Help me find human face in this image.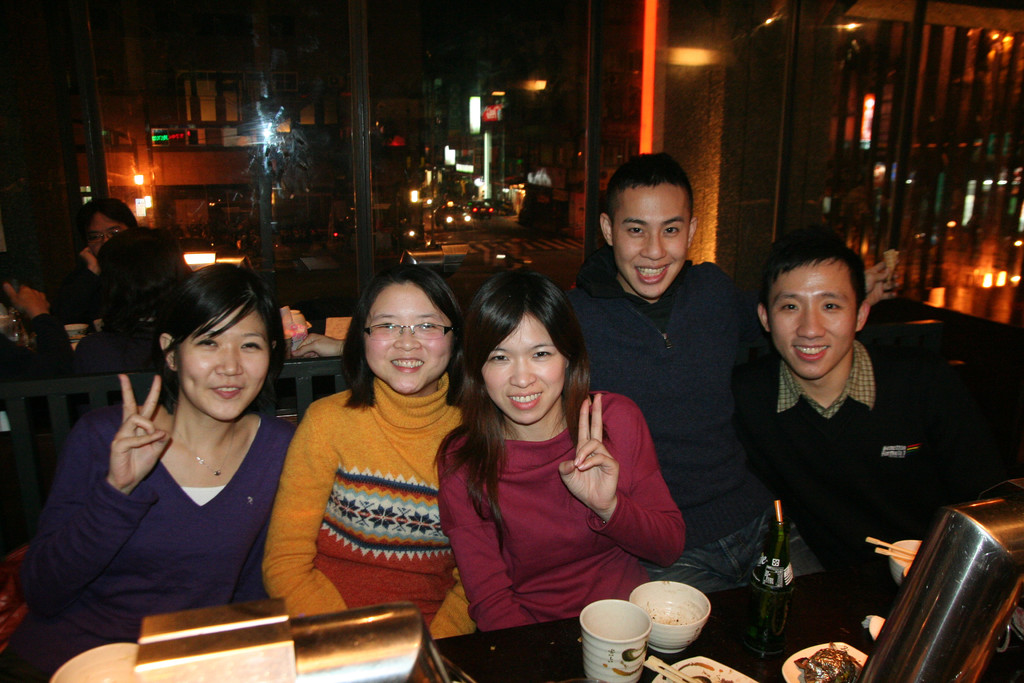
Found it: left=362, top=281, right=453, bottom=393.
